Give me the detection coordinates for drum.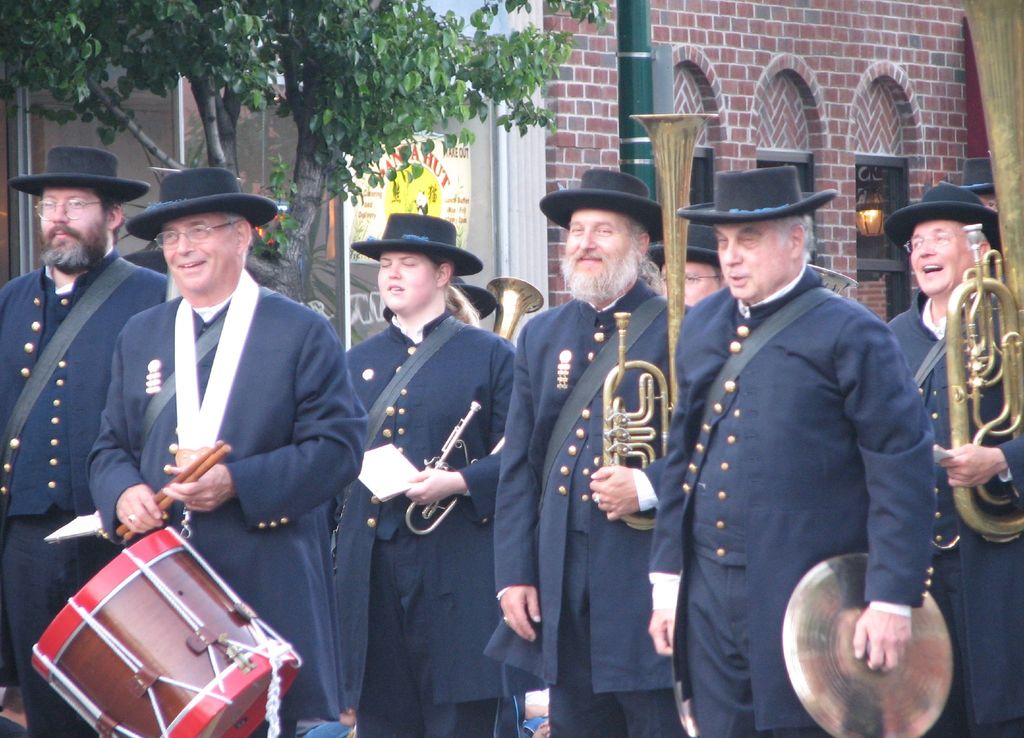
bbox=[0, 430, 366, 728].
